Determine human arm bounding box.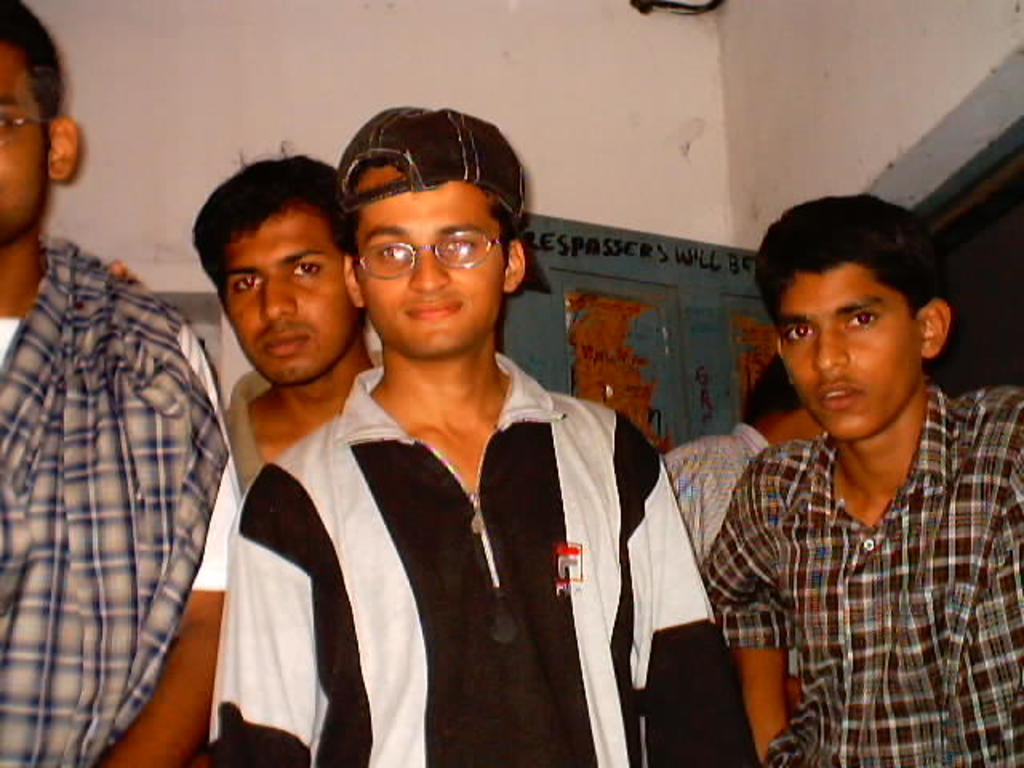
Determined: [198,445,333,765].
